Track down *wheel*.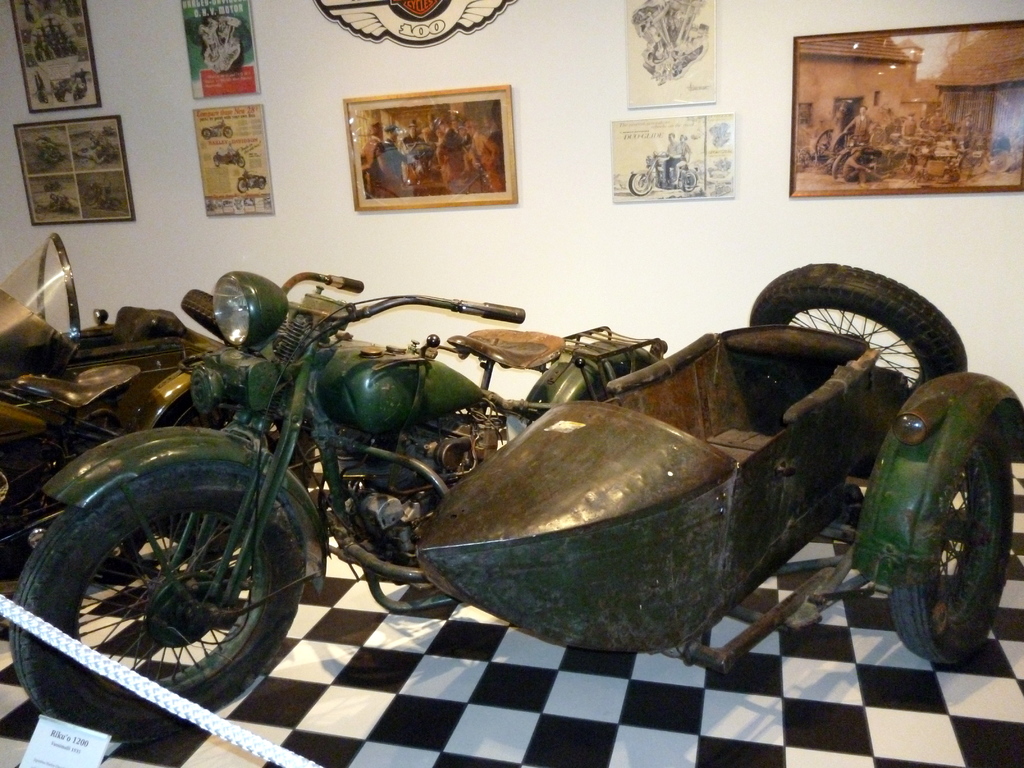
Tracked to 885:430:1017:663.
